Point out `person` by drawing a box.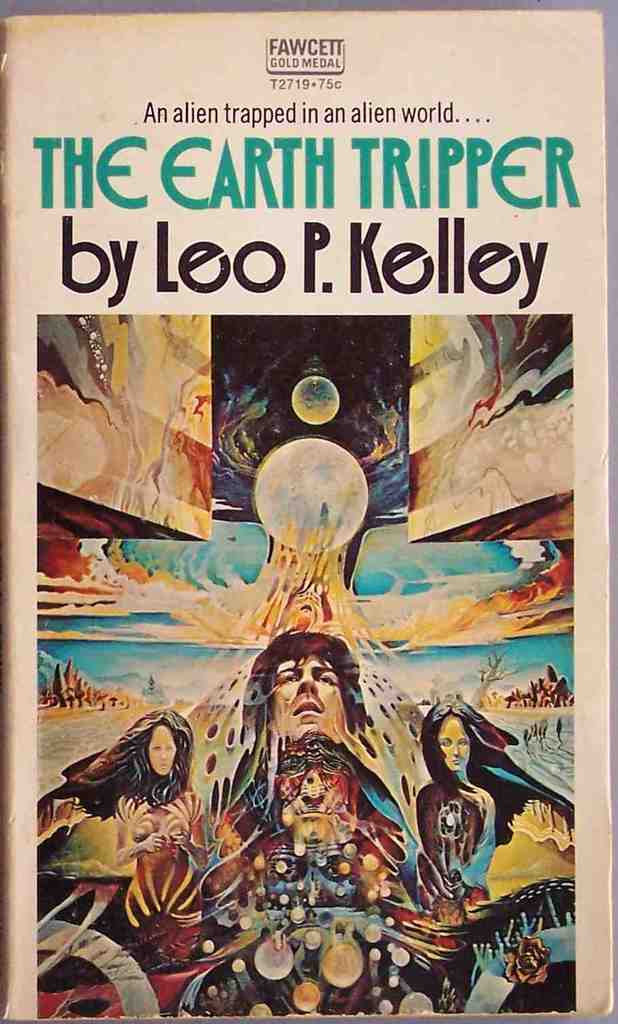
l=411, t=697, r=572, b=904.
